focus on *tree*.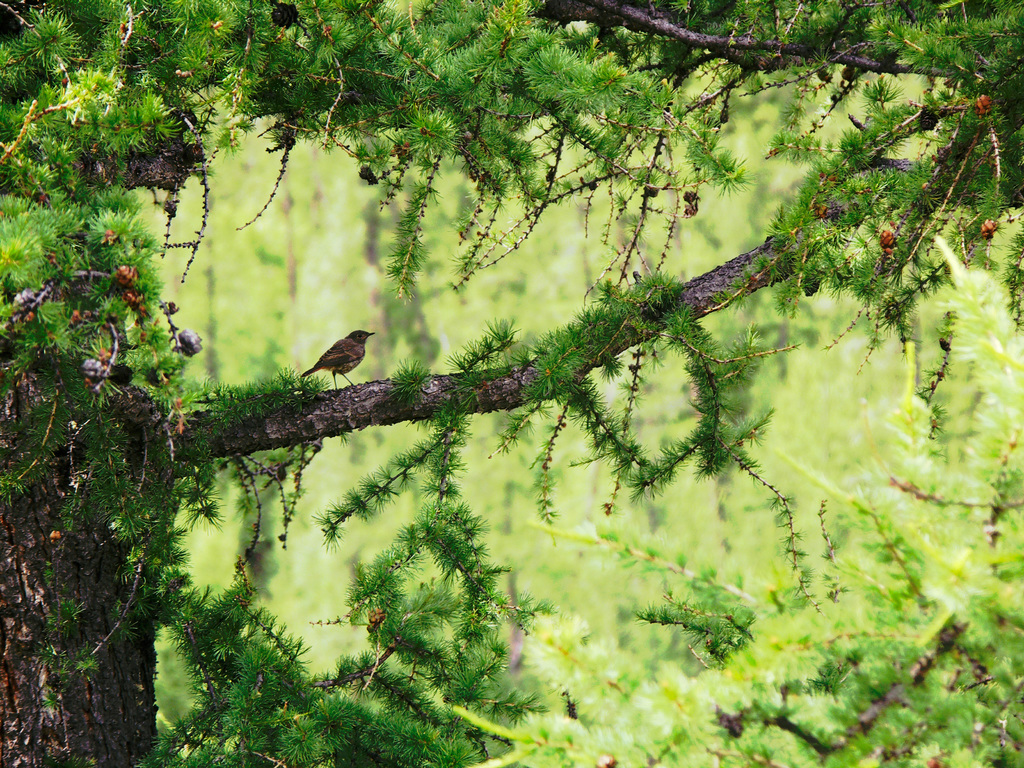
Focused at x1=0 y1=0 x2=1023 y2=767.
